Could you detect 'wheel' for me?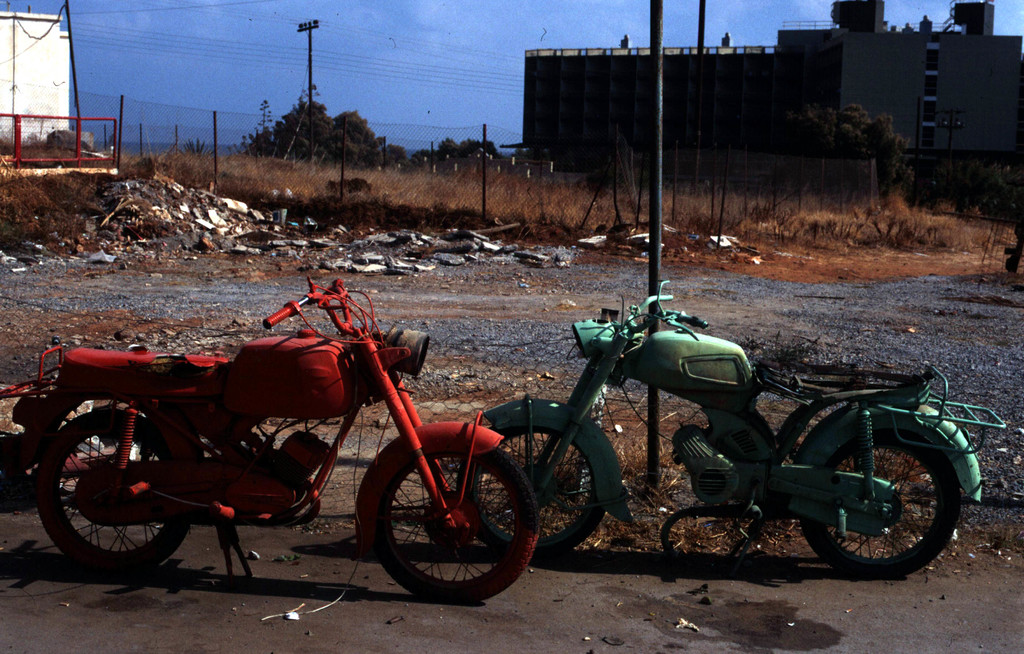
Detection result: <bbox>797, 412, 959, 580</bbox>.
